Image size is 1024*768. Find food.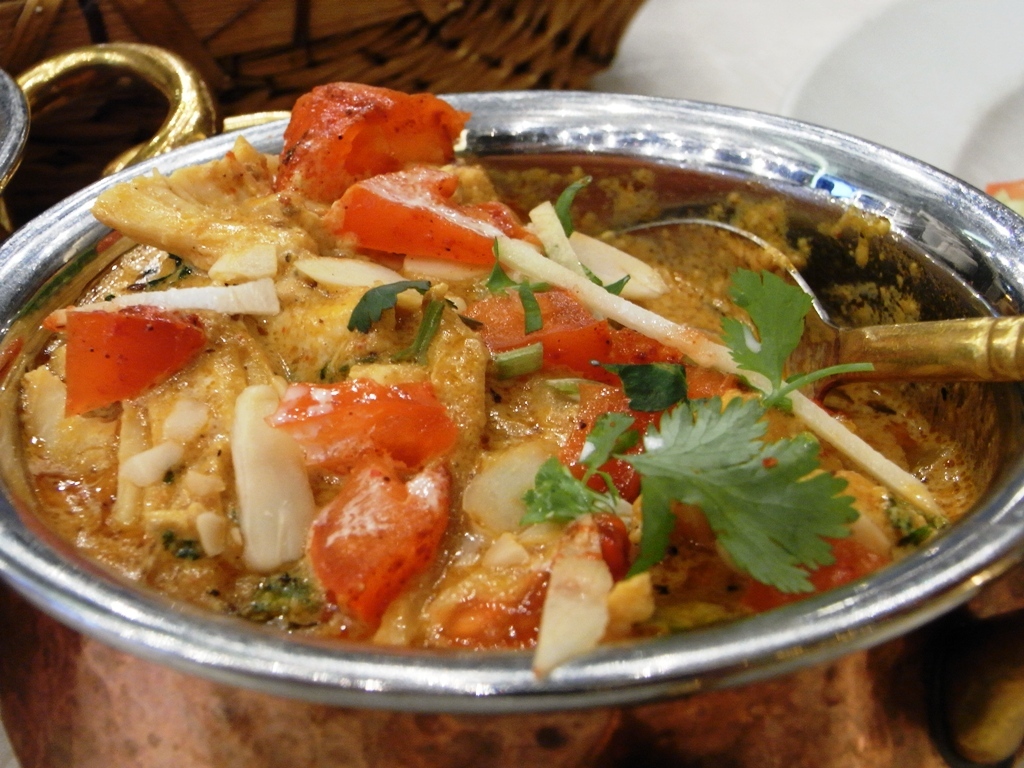
<box>0,85,1023,676</box>.
